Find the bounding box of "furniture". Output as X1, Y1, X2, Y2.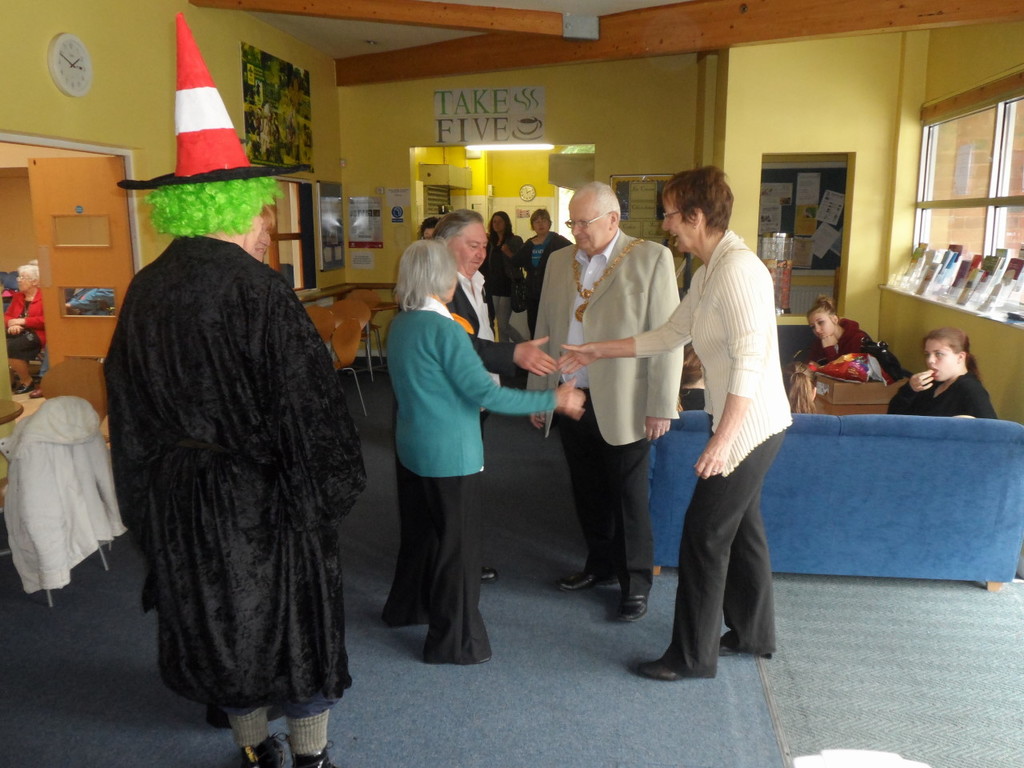
38, 352, 107, 418.
